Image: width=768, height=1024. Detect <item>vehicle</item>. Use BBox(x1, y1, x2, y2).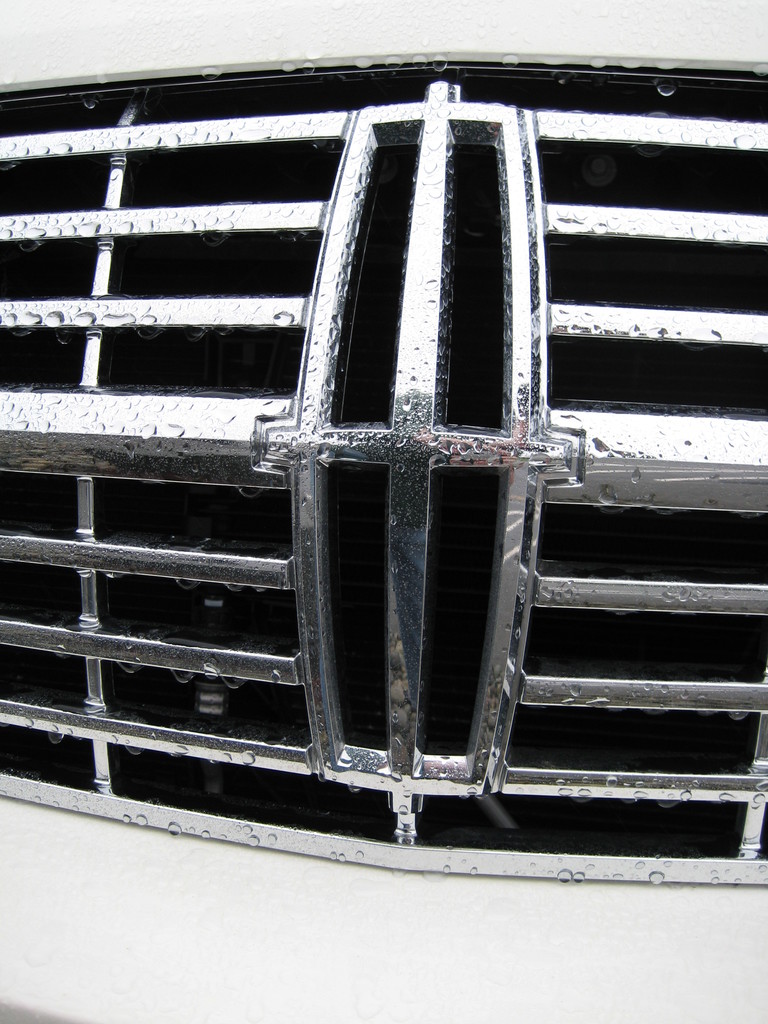
BBox(0, 6, 767, 1023).
